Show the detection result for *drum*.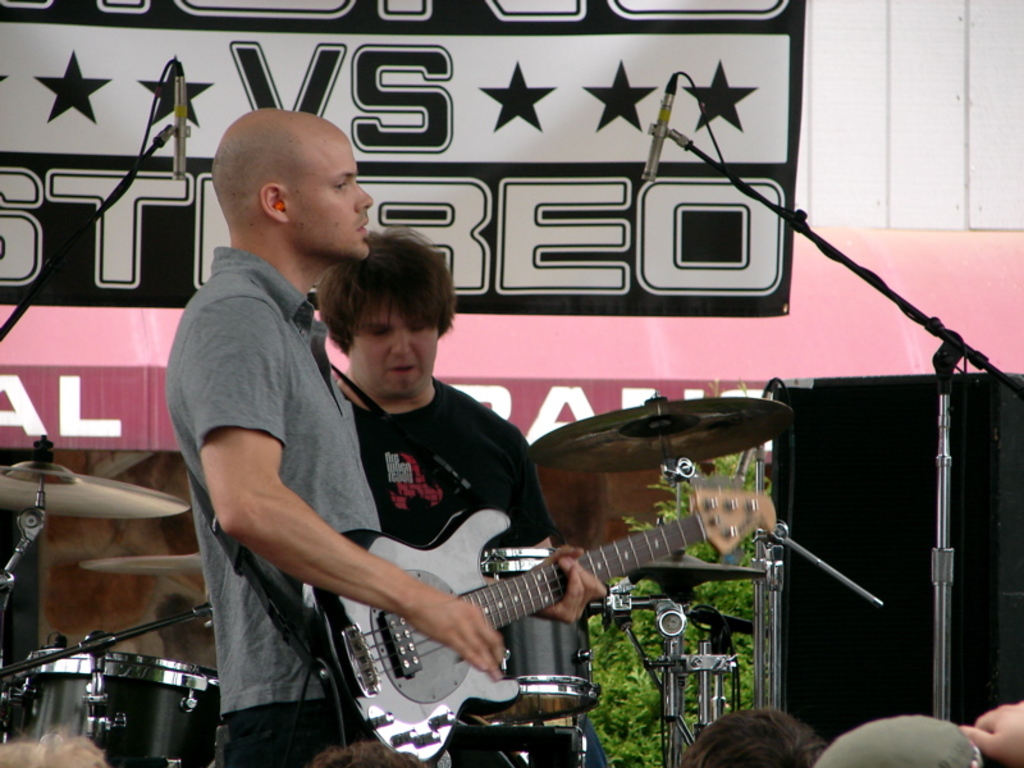
{"x1": 0, "y1": 646, "x2": 223, "y2": 767}.
